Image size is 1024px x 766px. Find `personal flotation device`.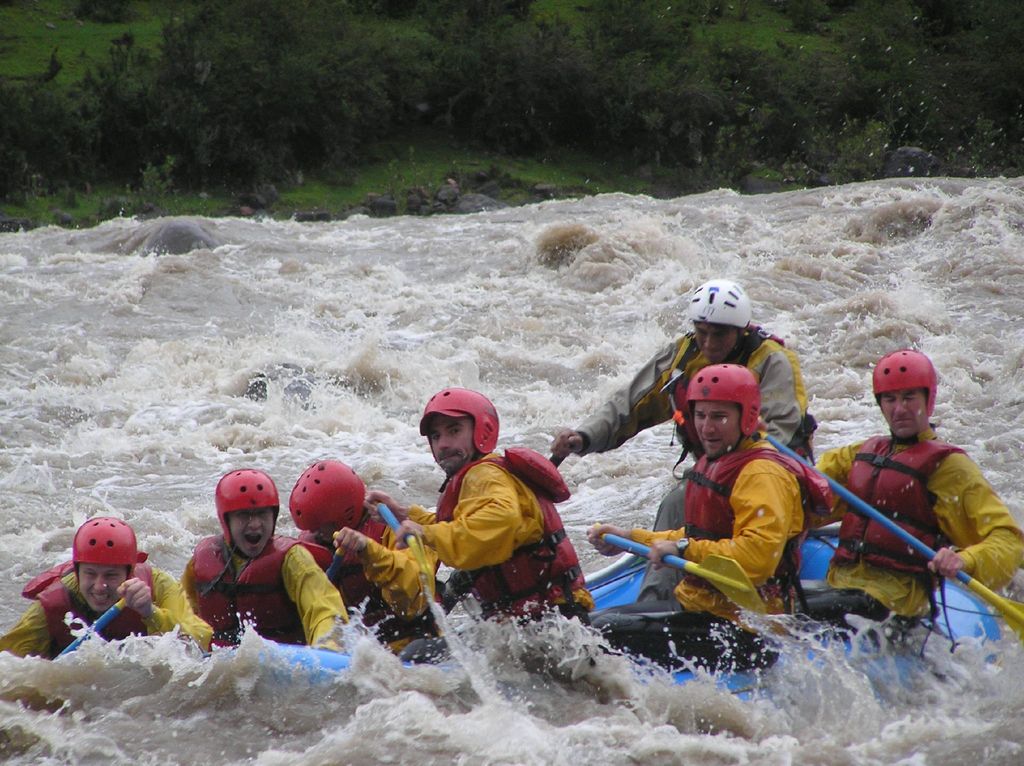
<bbox>25, 552, 164, 658</bbox>.
